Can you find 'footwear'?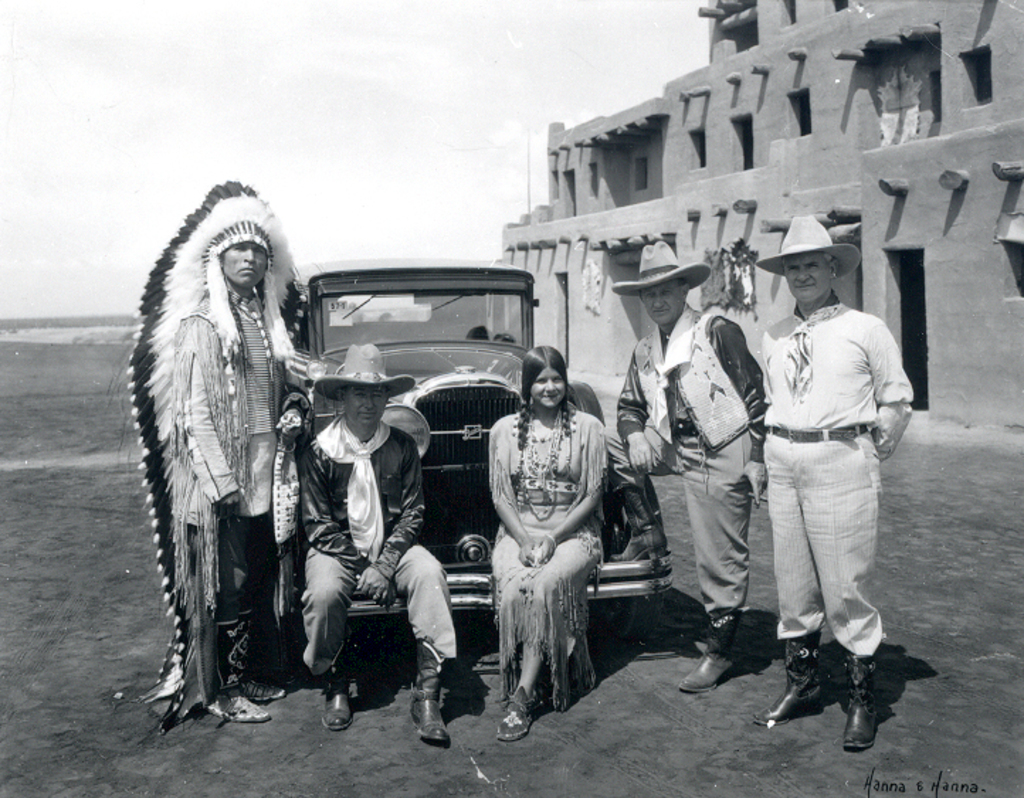
Yes, bounding box: {"left": 752, "top": 632, "right": 827, "bottom": 729}.
